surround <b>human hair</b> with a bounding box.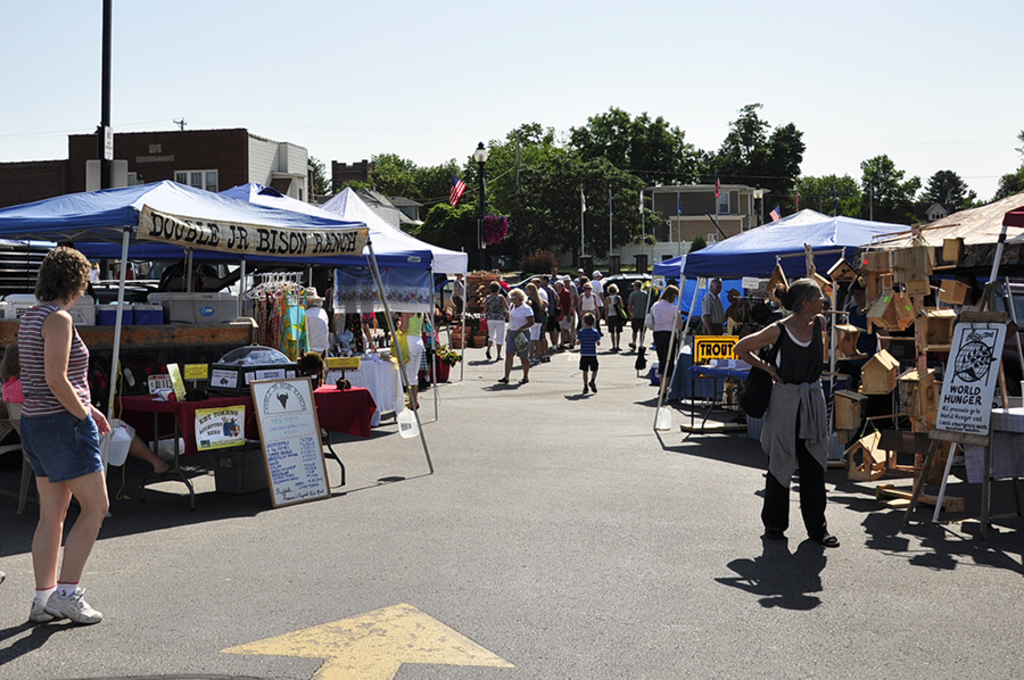
region(766, 280, 788, 301).
